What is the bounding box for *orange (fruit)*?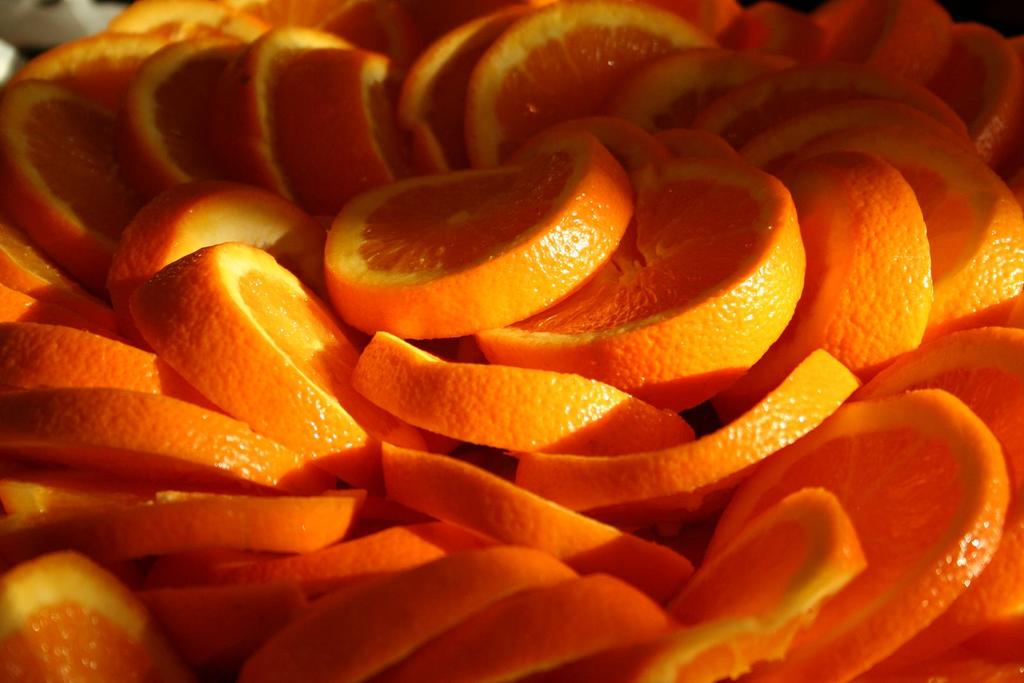
(128,32,243,173).
